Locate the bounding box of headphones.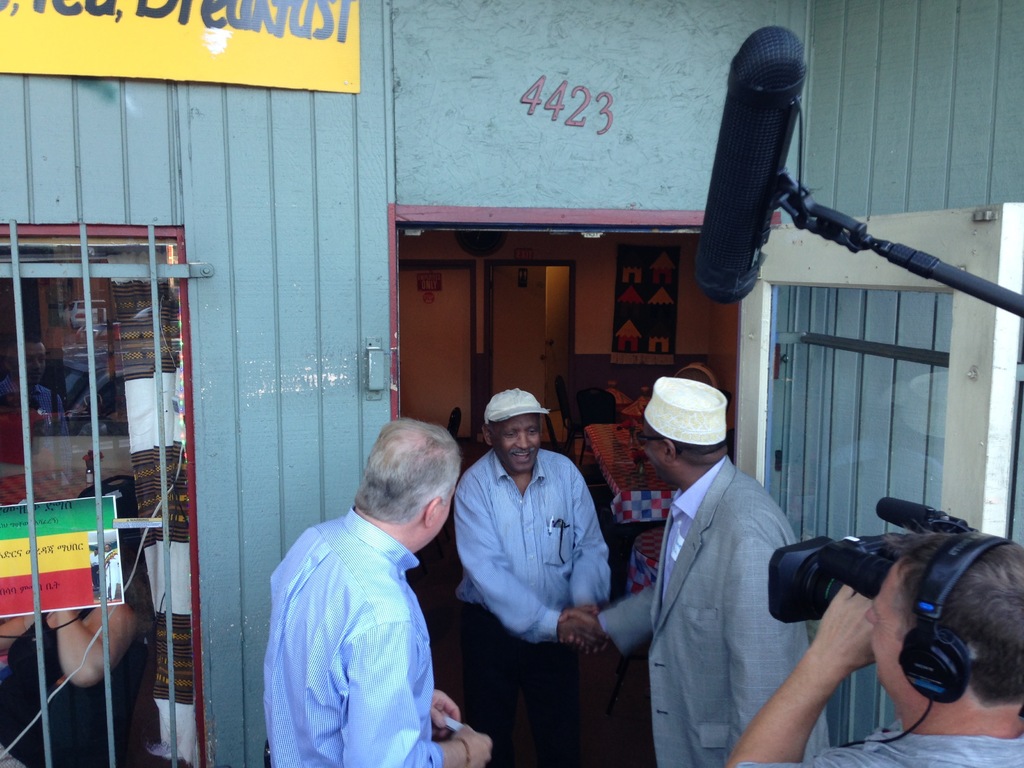
Bounding box: <bbox>831, 519, 1023, 757</bbox>.
